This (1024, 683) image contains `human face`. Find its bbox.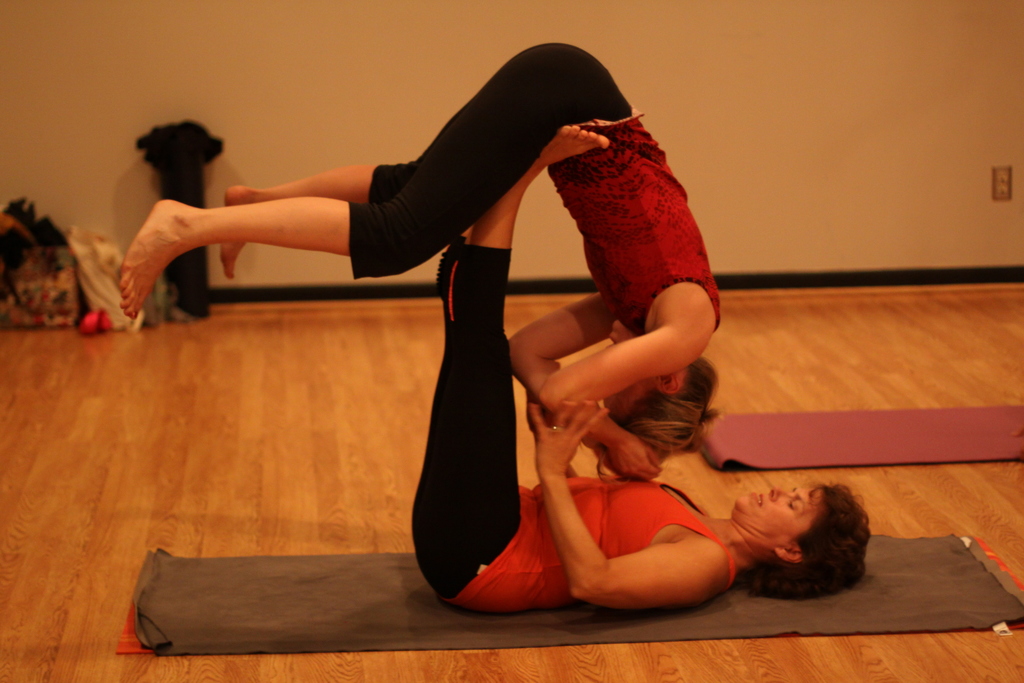
Rect(737, 488, 824, 537).
